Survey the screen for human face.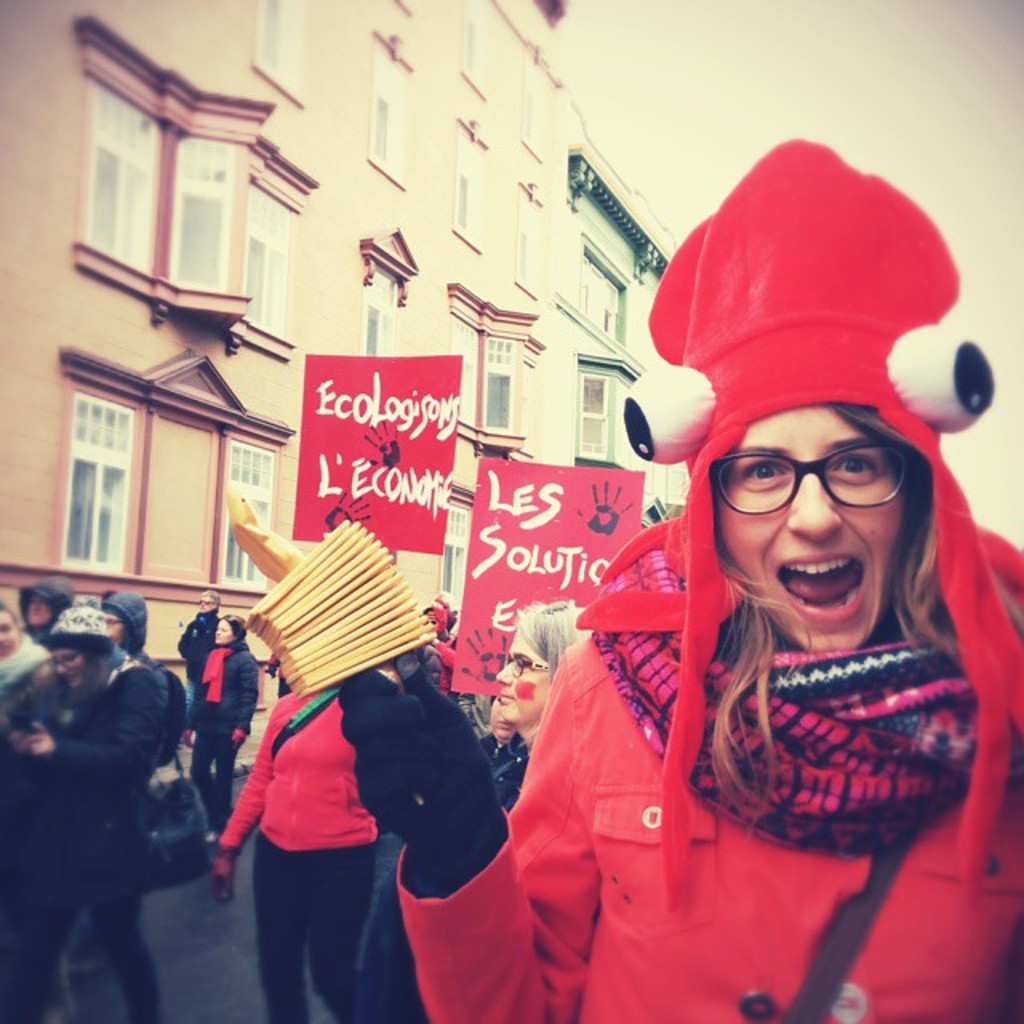
Survey found: 58,651,82,690.
